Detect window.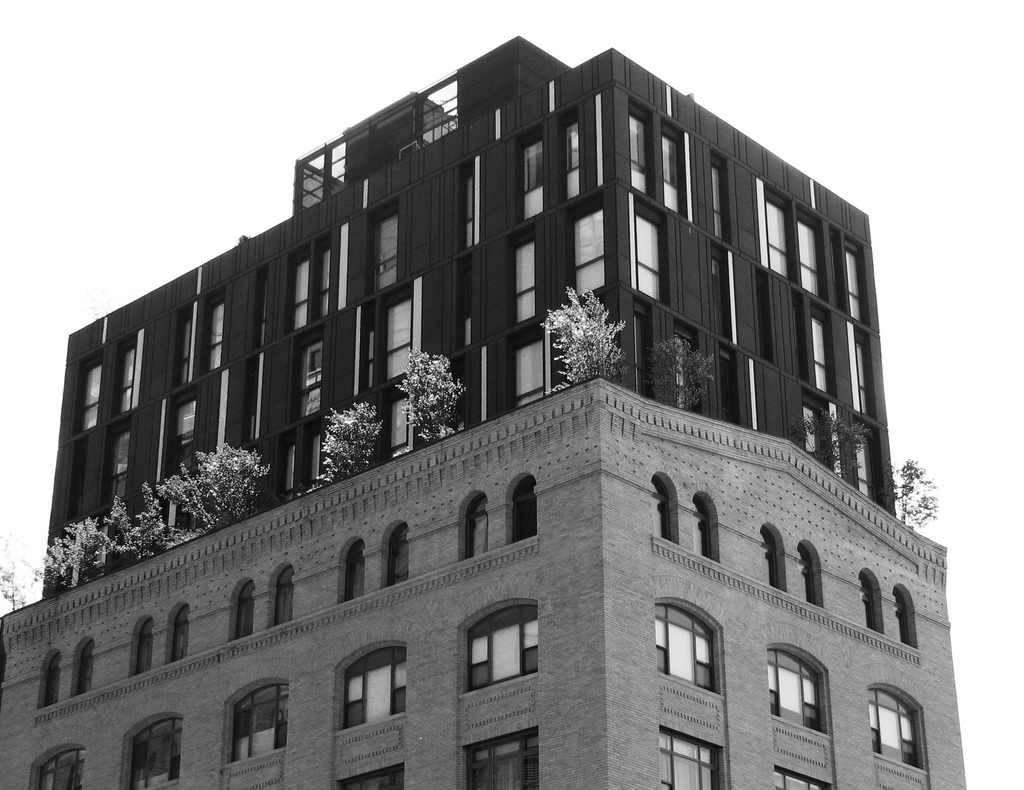
Detected at (x1=234, y1=580, x2=259, y2=638).
